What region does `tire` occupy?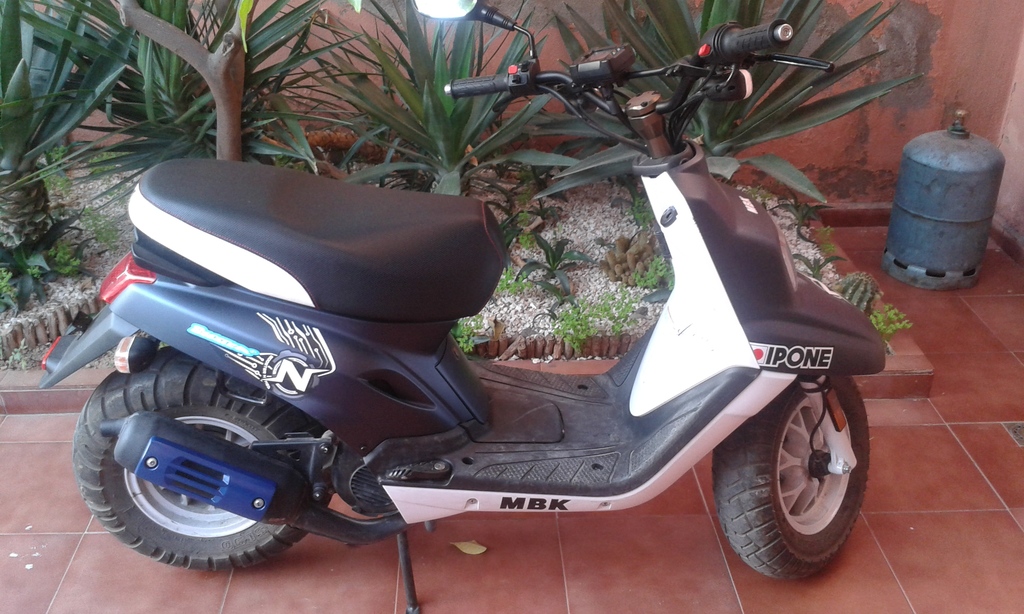
[x1=714, y1=377, x2=872, y2=581].
